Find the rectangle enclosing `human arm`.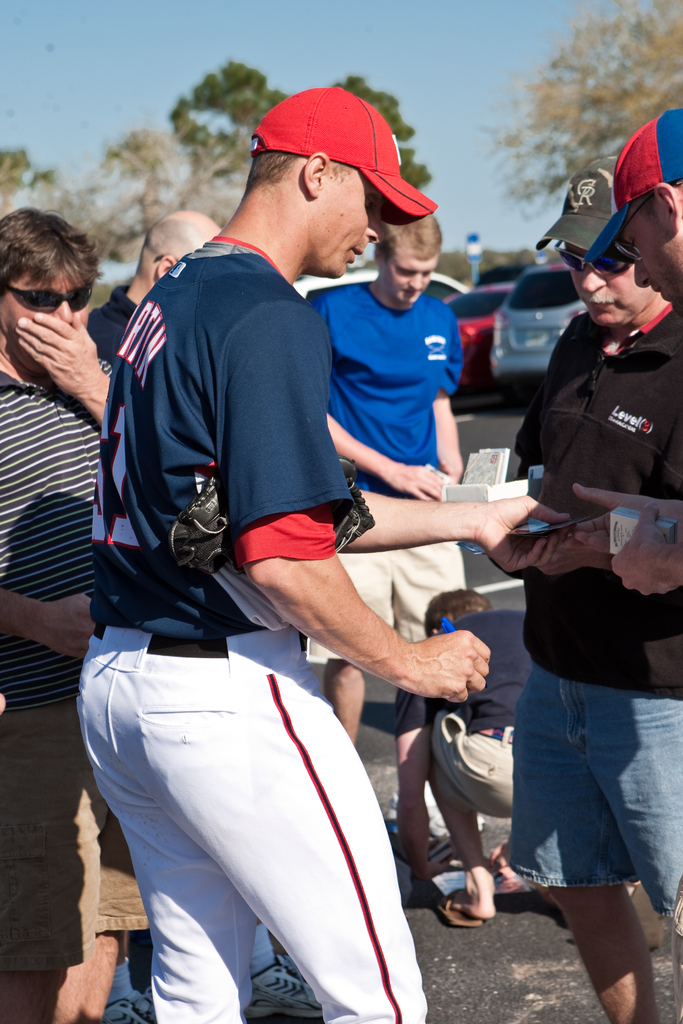
bbox=[0, 554, 112, 682].
